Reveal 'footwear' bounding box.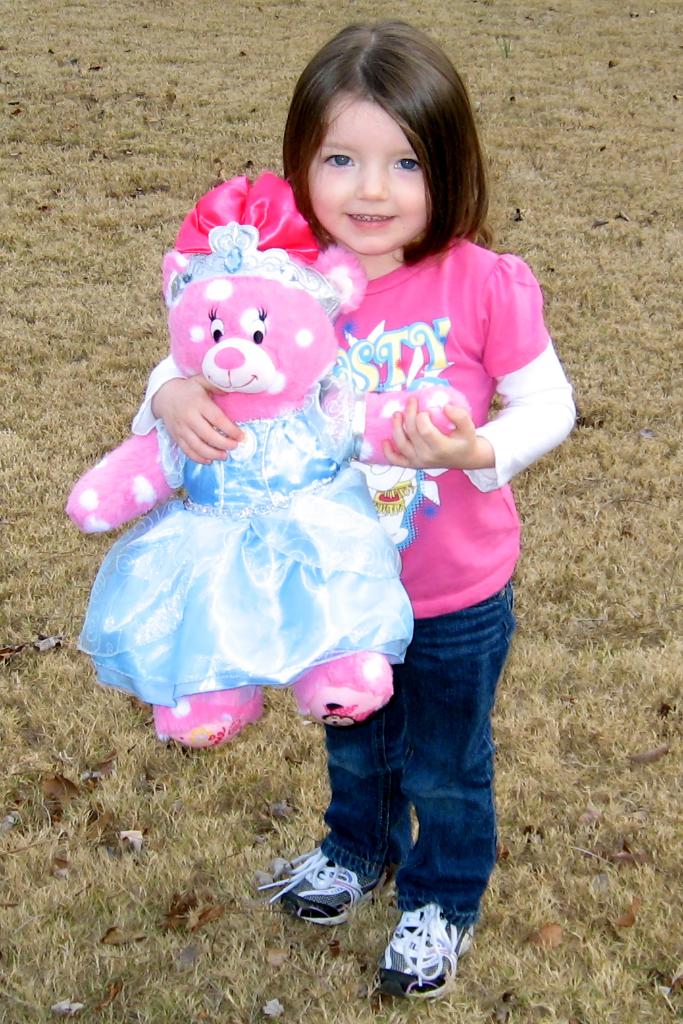
Revealed: [379,912,466,999].
